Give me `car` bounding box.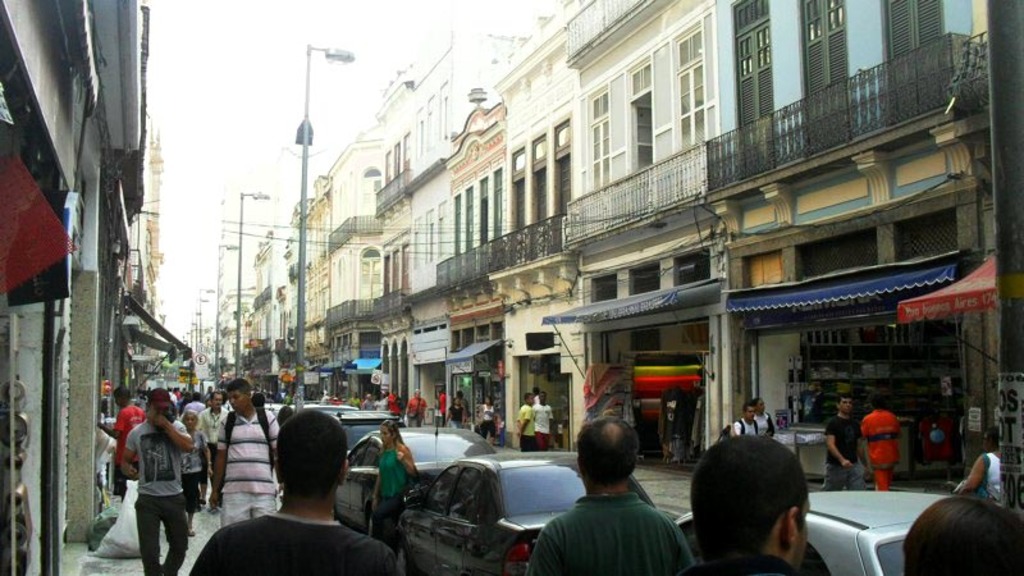
x1=335, y1=415, x2=407, y2=456.
